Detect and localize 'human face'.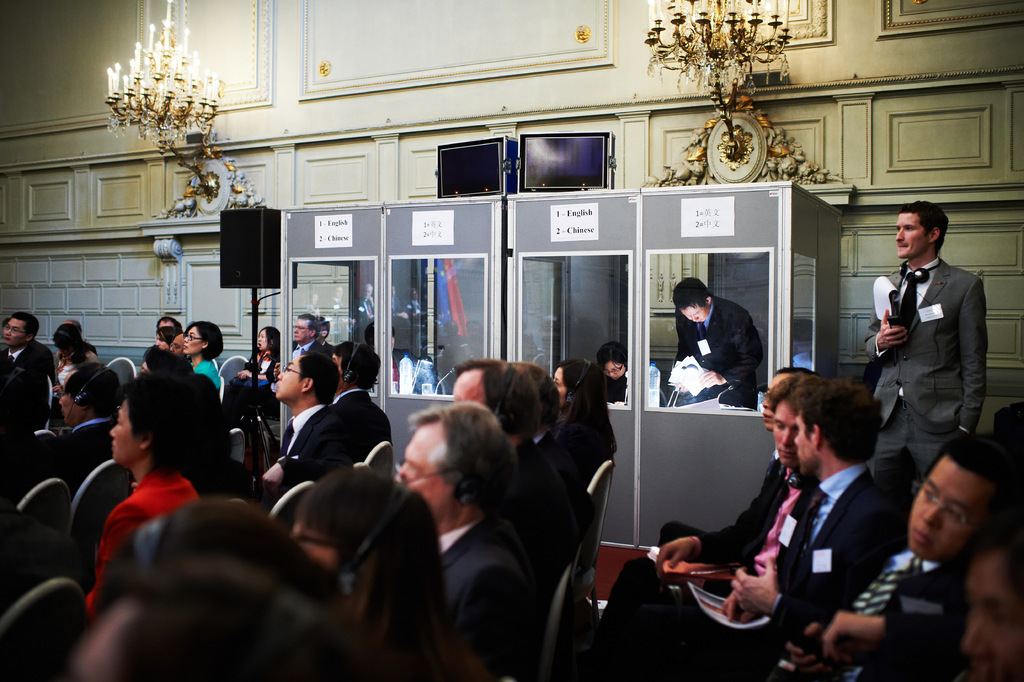
Localized at box=[54, 389, 79, 423].
